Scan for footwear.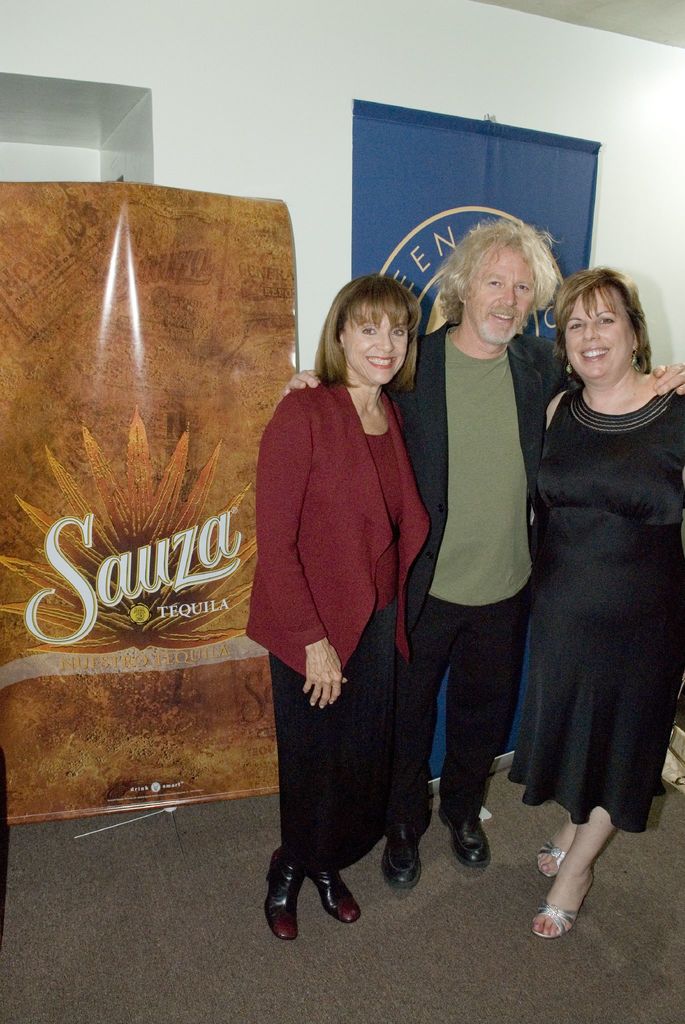
Scan result: 385 823 417 897.
